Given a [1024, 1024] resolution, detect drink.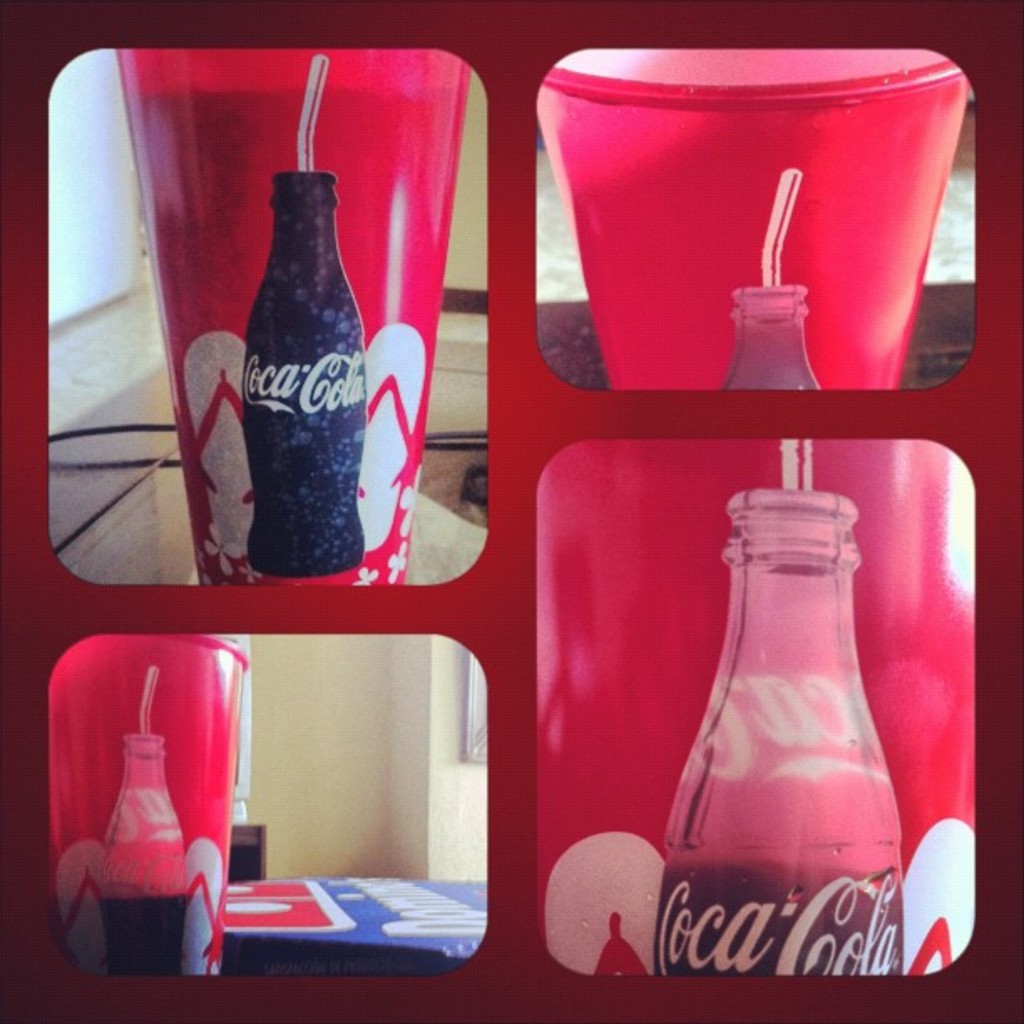
detection(654, 847, 909, 974).
